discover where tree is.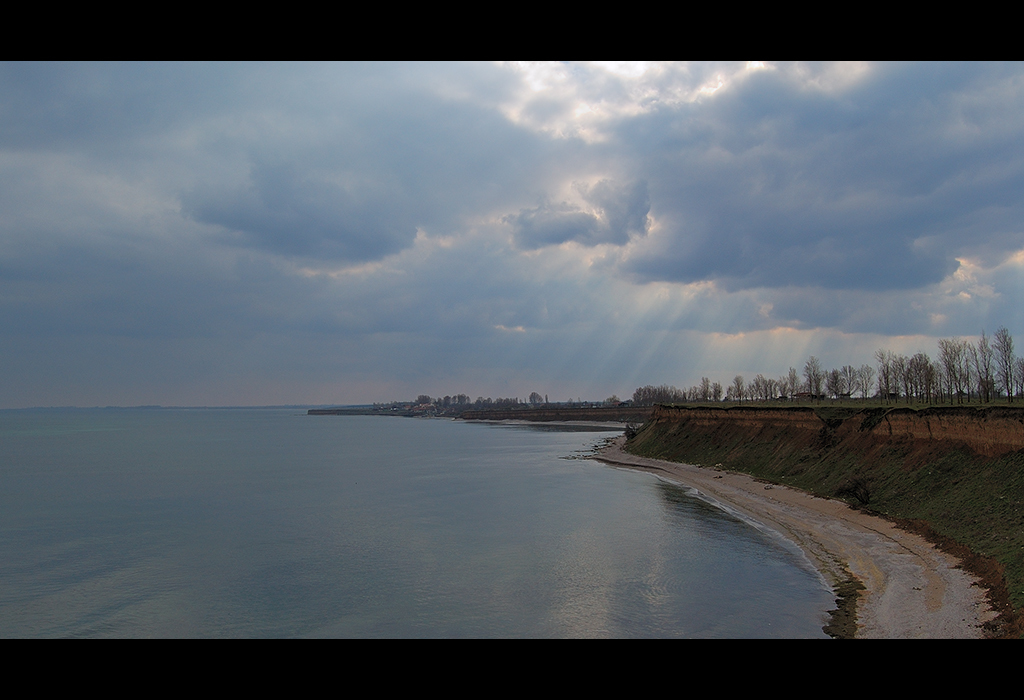
Discovered at <box>827,369,842,394</box>.
